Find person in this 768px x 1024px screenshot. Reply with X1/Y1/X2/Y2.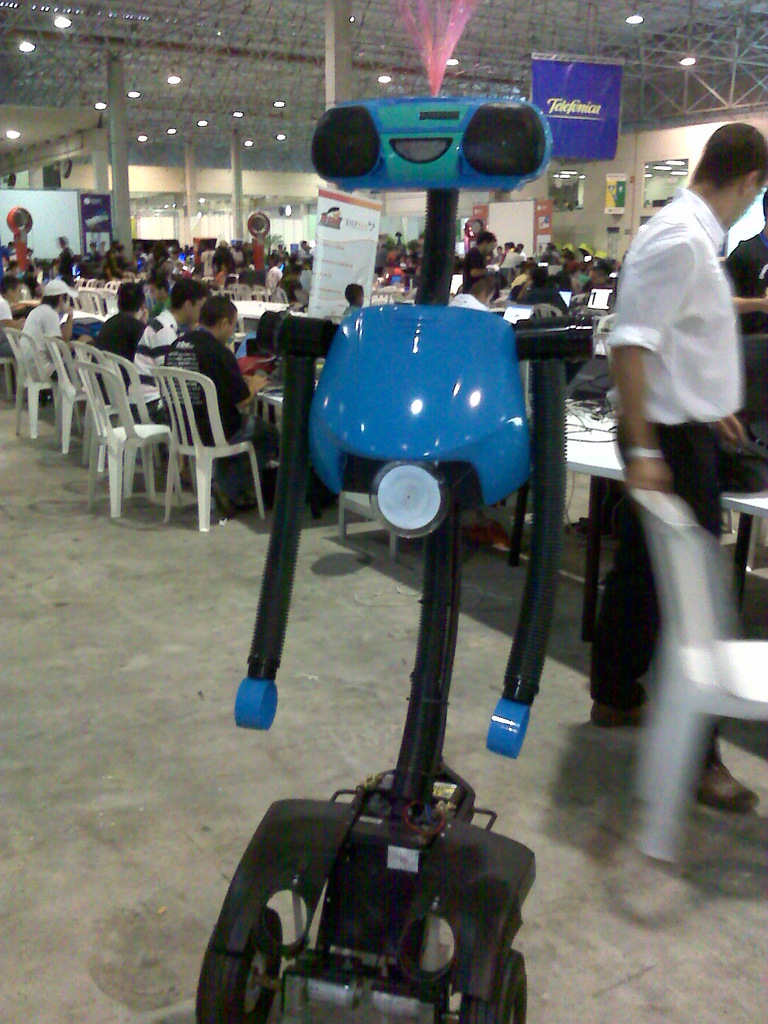
0/268/27/352.
